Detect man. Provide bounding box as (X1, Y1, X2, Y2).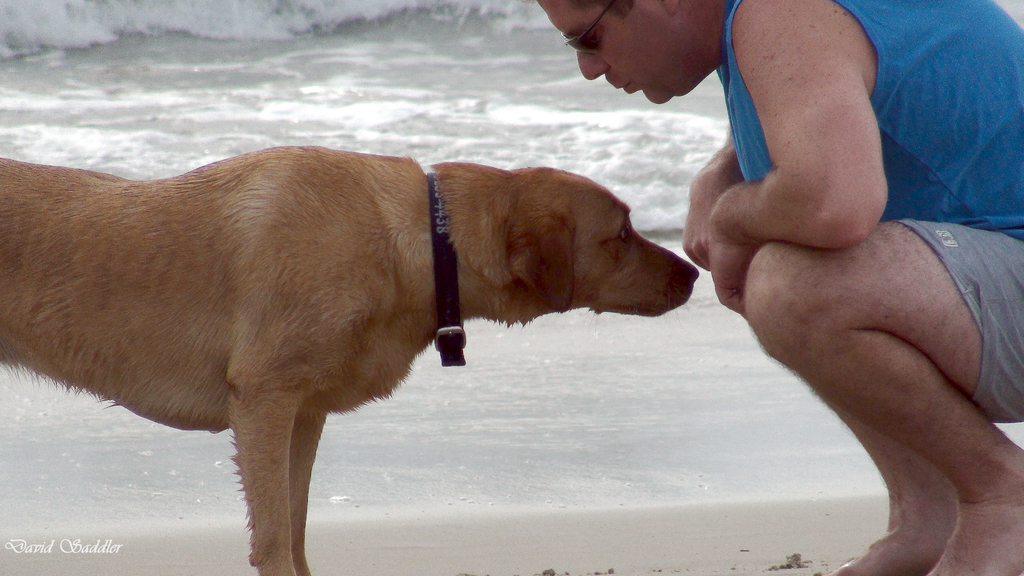
(563, 0, 1018, 556).
